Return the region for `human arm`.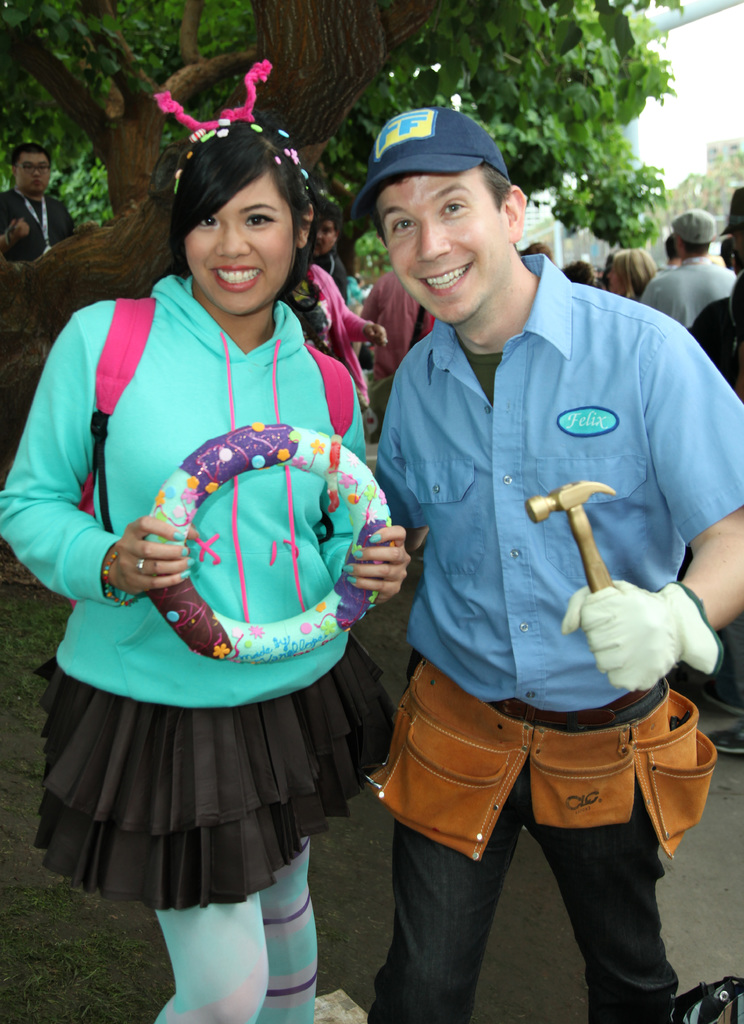
<region>0, 218, 29, 253</region>.
